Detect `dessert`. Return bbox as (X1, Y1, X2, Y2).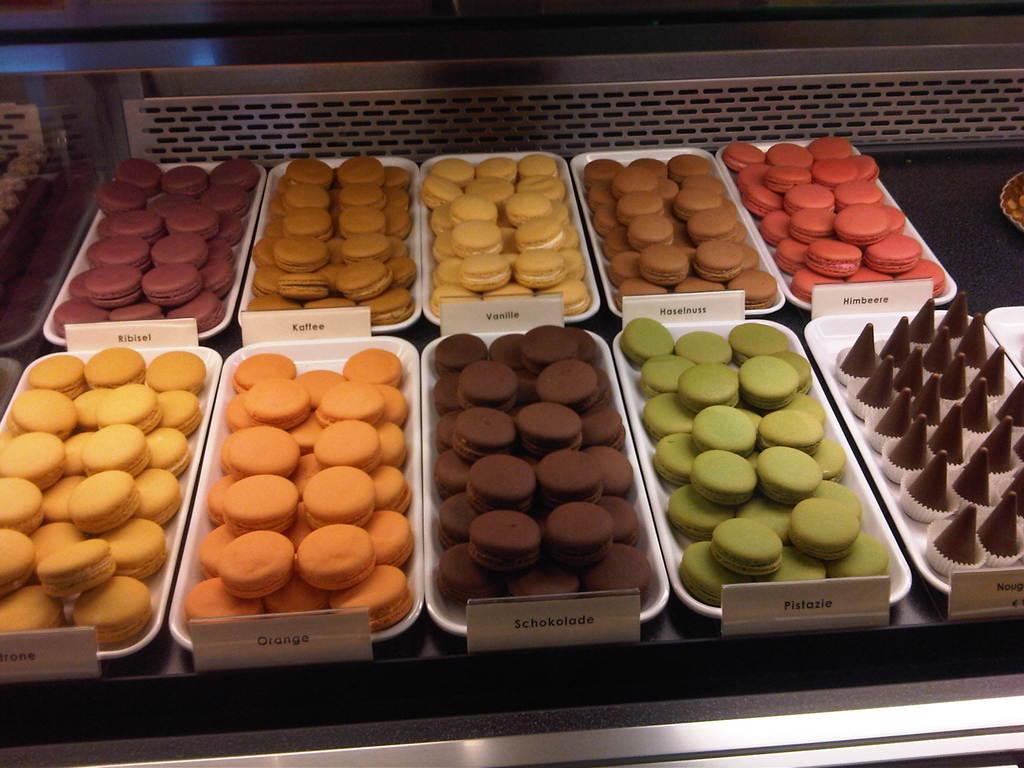
(148, 429, 188, 472).
